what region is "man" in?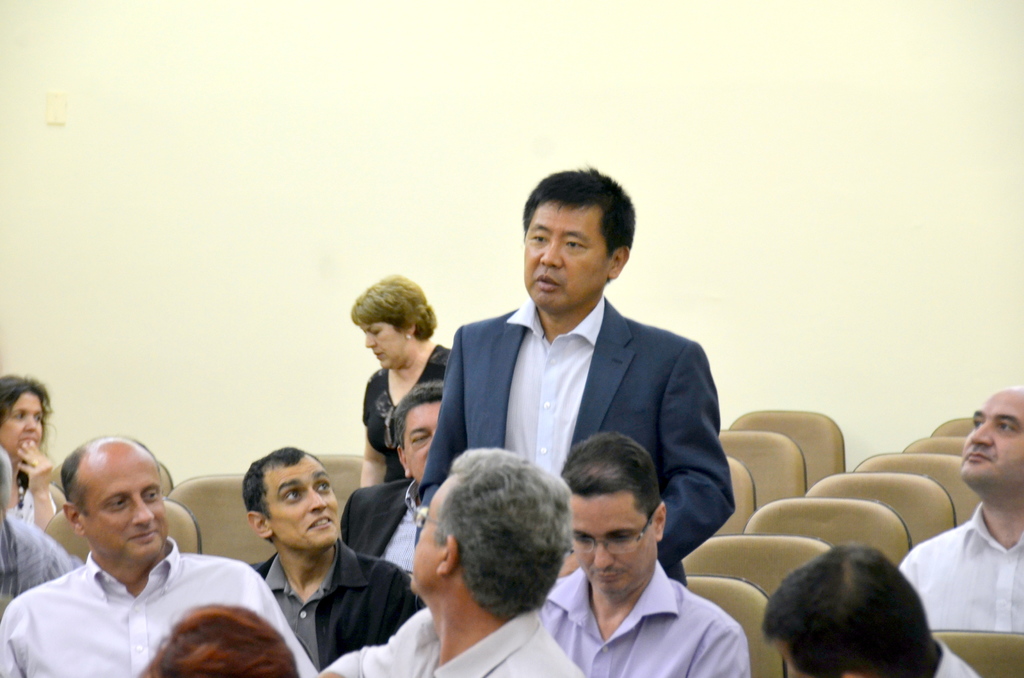
[x1=243, y1=446, x2=425, y2=670].
